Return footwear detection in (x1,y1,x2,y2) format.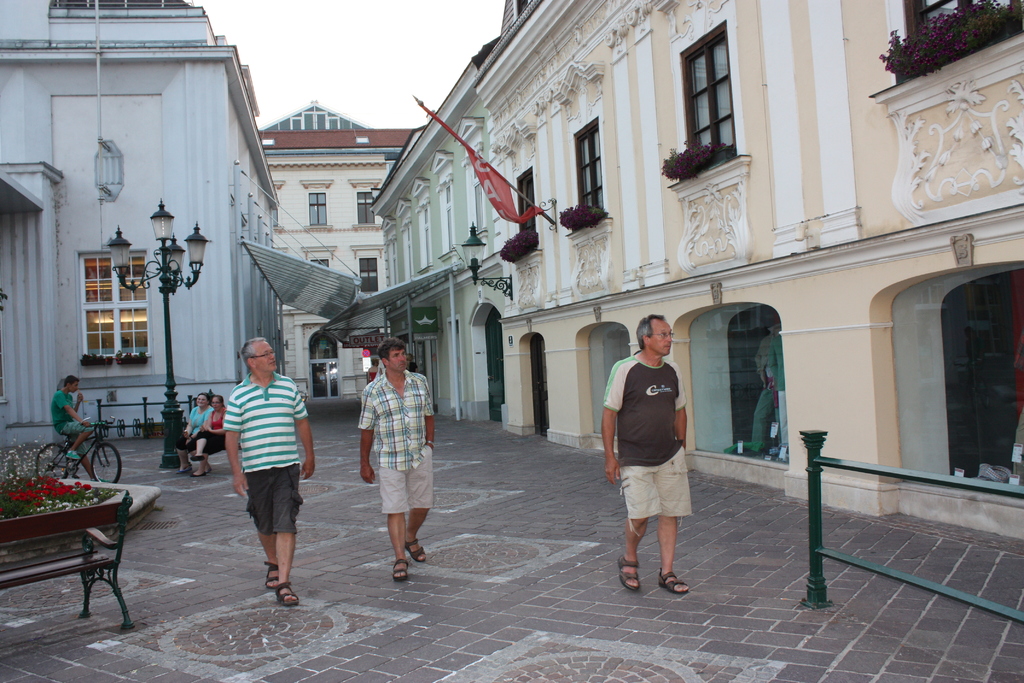
(64,450,79,462).
